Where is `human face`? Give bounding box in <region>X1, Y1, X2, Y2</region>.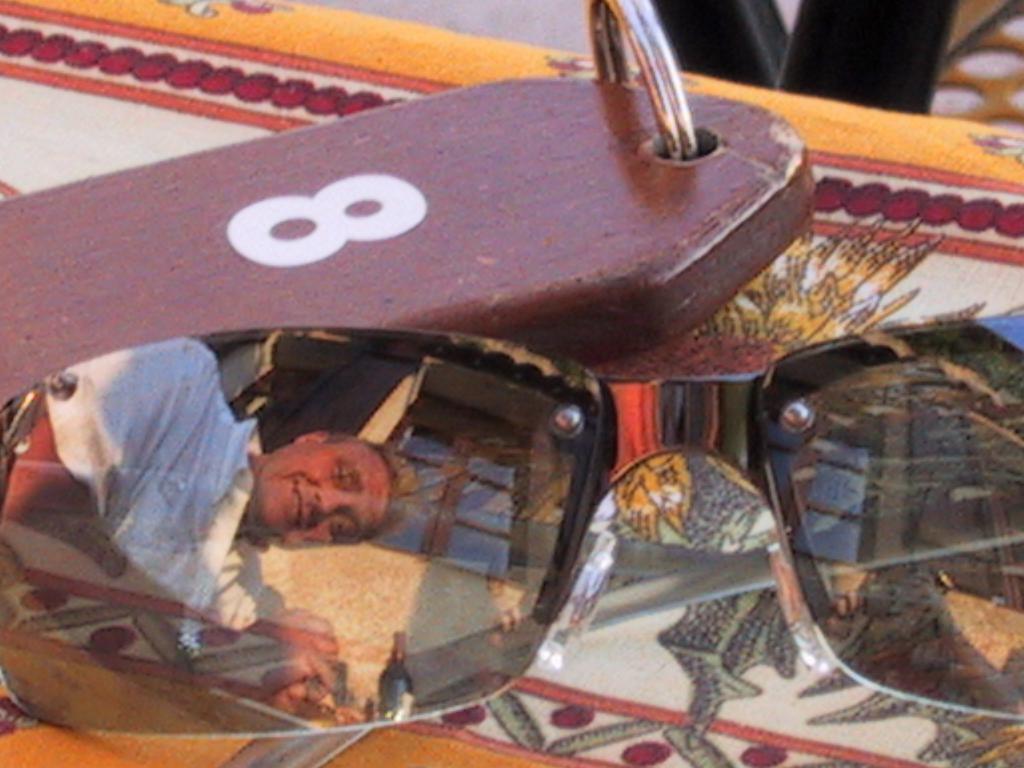
<region>253, 440, 386, 543</region>.
